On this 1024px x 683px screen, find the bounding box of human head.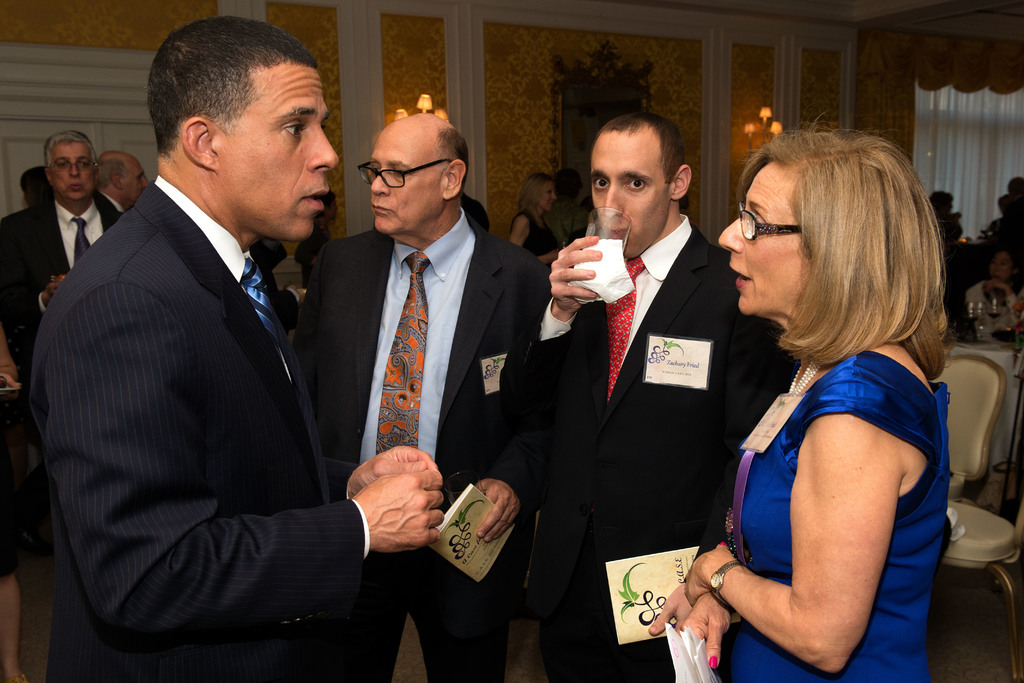
Bounding box: (519,173,556,216).
